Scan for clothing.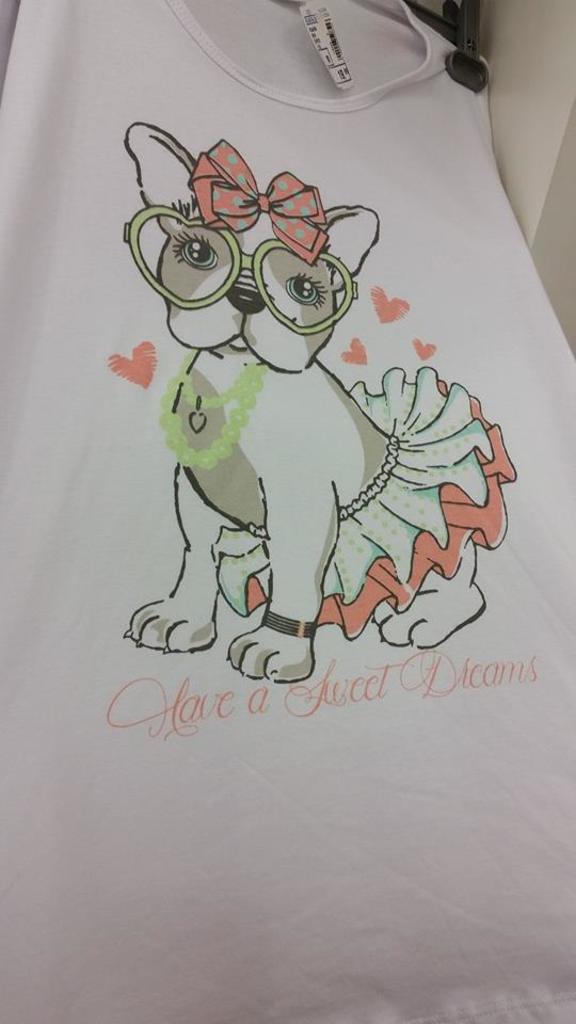
Scan result: x1=0, y1=0, x2=575, y2=1023.
